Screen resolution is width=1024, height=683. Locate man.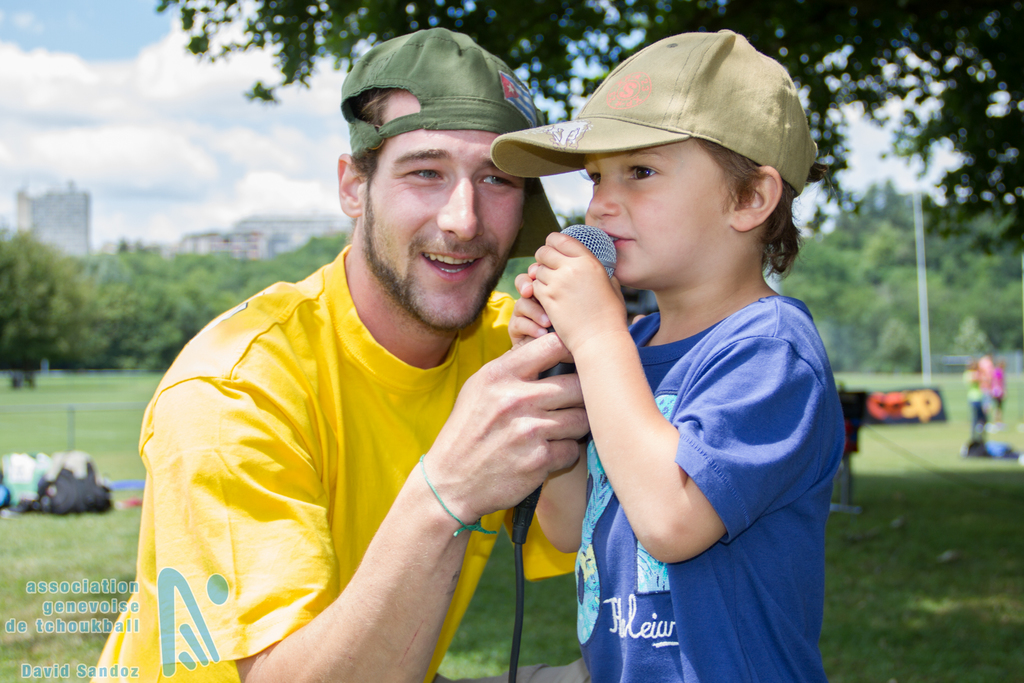
{"left": 85, "top": 27, "right": 589, "bottom": 682}.
